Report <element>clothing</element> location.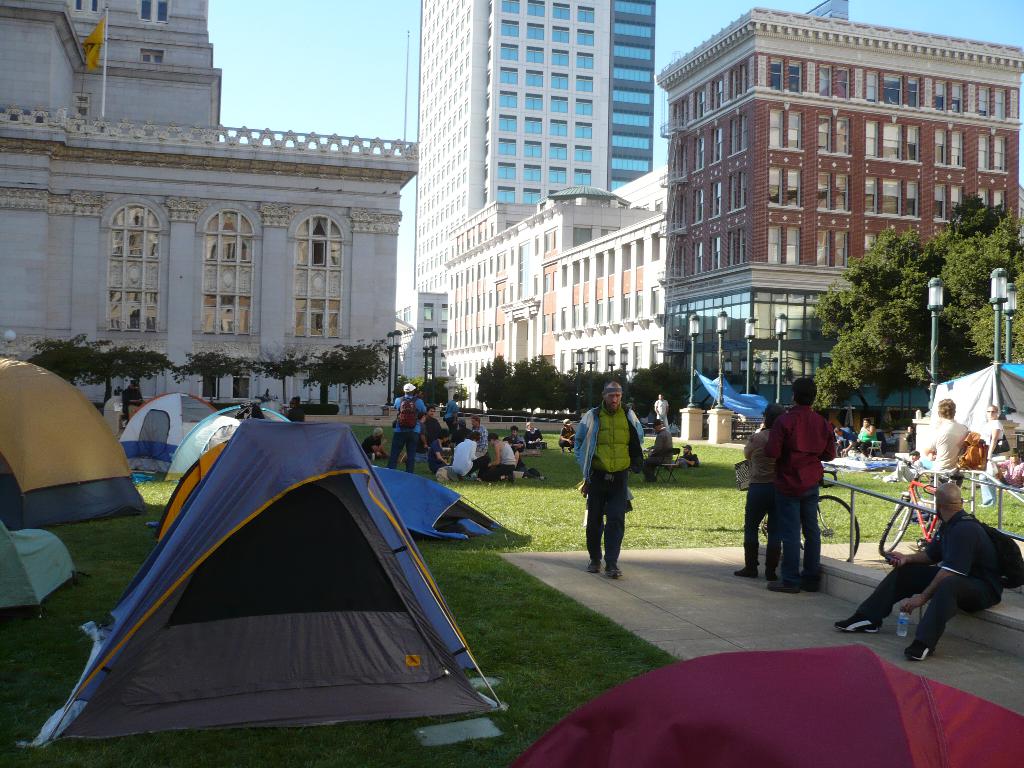
Report: left=390, top=392, right=421, bottom=476.
